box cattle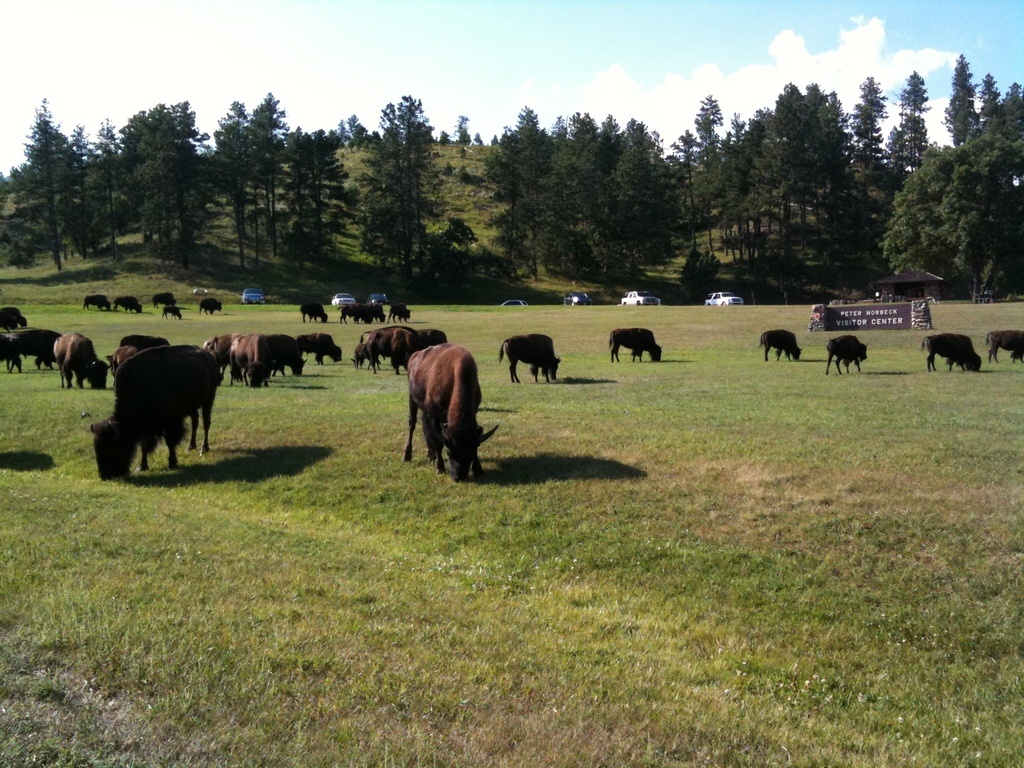
x1=119 y1=333 x2=171 y2=344
